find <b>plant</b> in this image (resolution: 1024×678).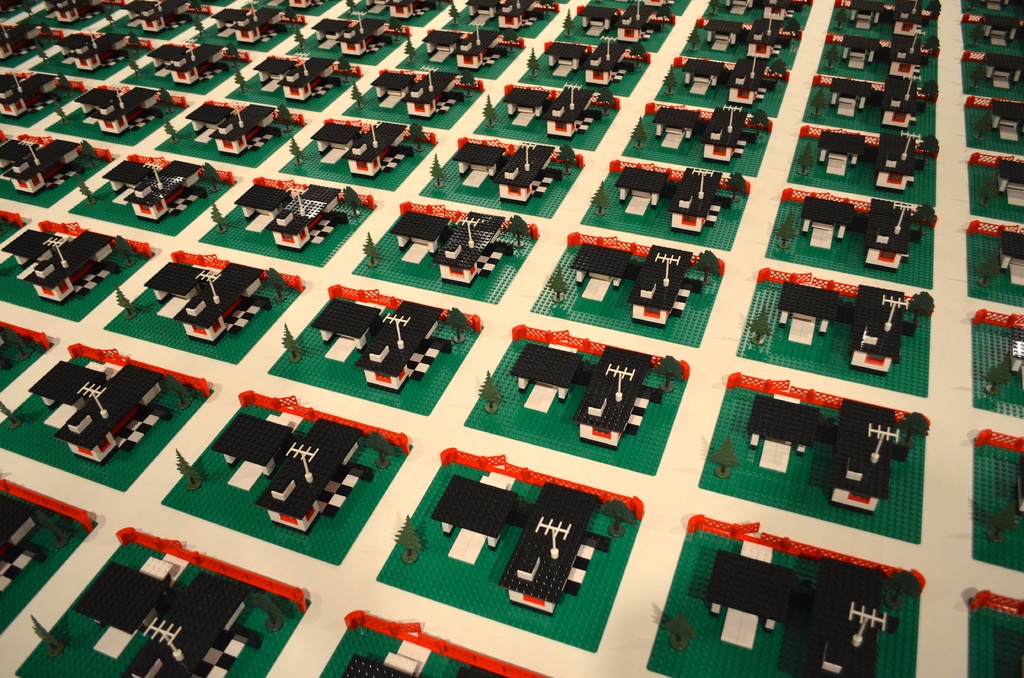
bbox(458, 68, 477, 98).
